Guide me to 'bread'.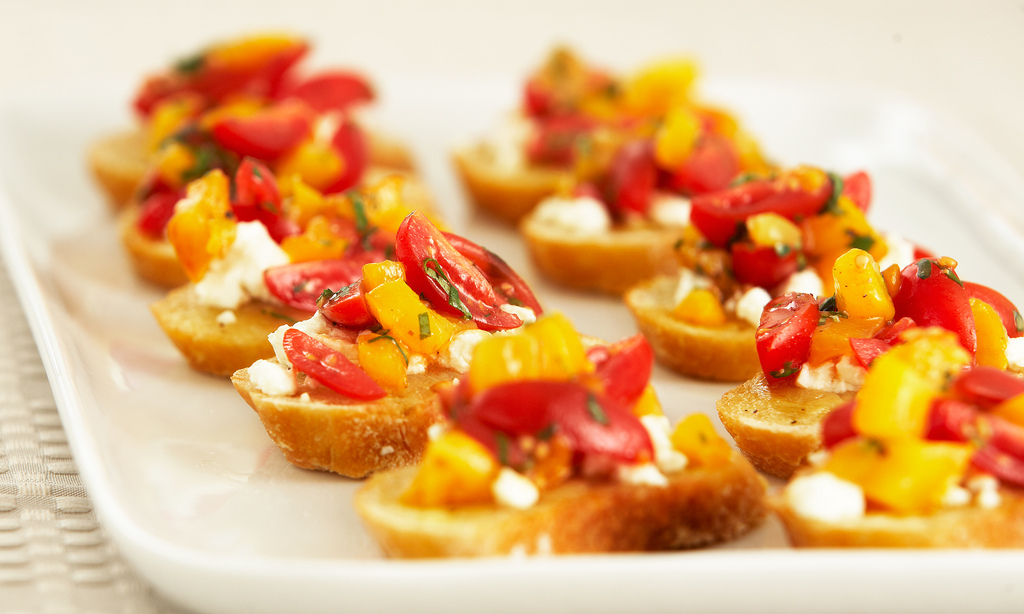
Guidance: detection(620, 275, 755, 385).
